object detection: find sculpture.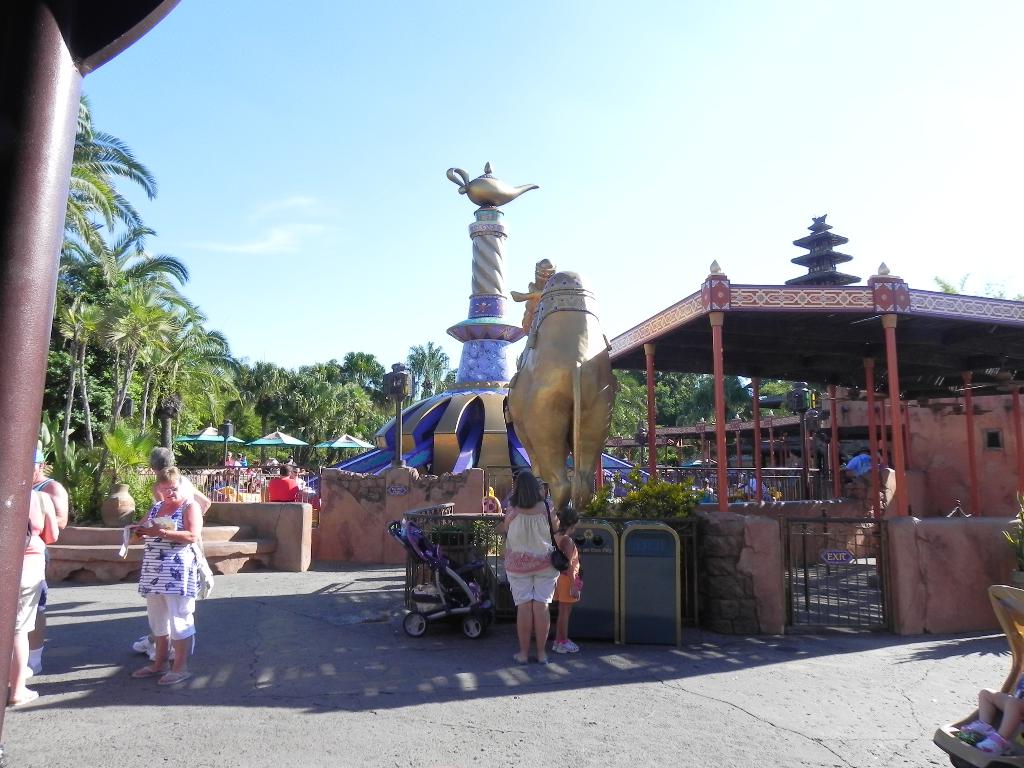
region(506, 254, 628, 531).
